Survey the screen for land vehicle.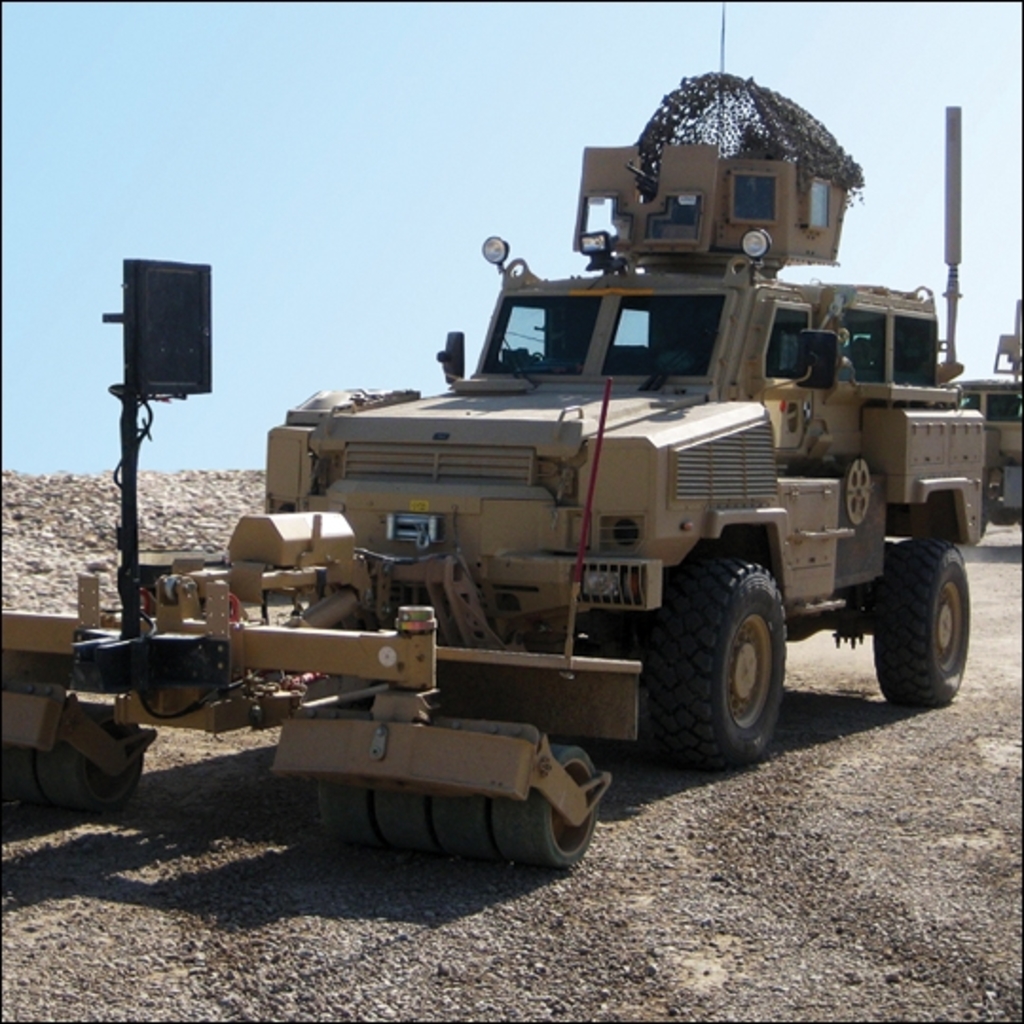
Survey found: 161/207/1005/798.
